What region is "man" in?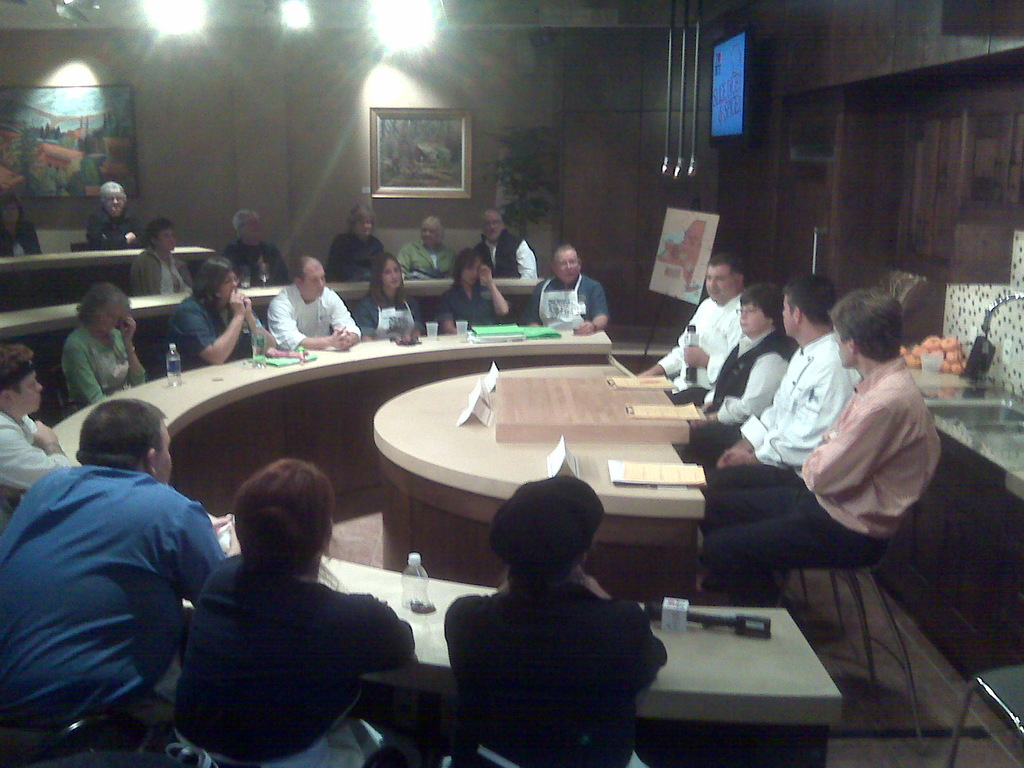
[695,289,940,604].
